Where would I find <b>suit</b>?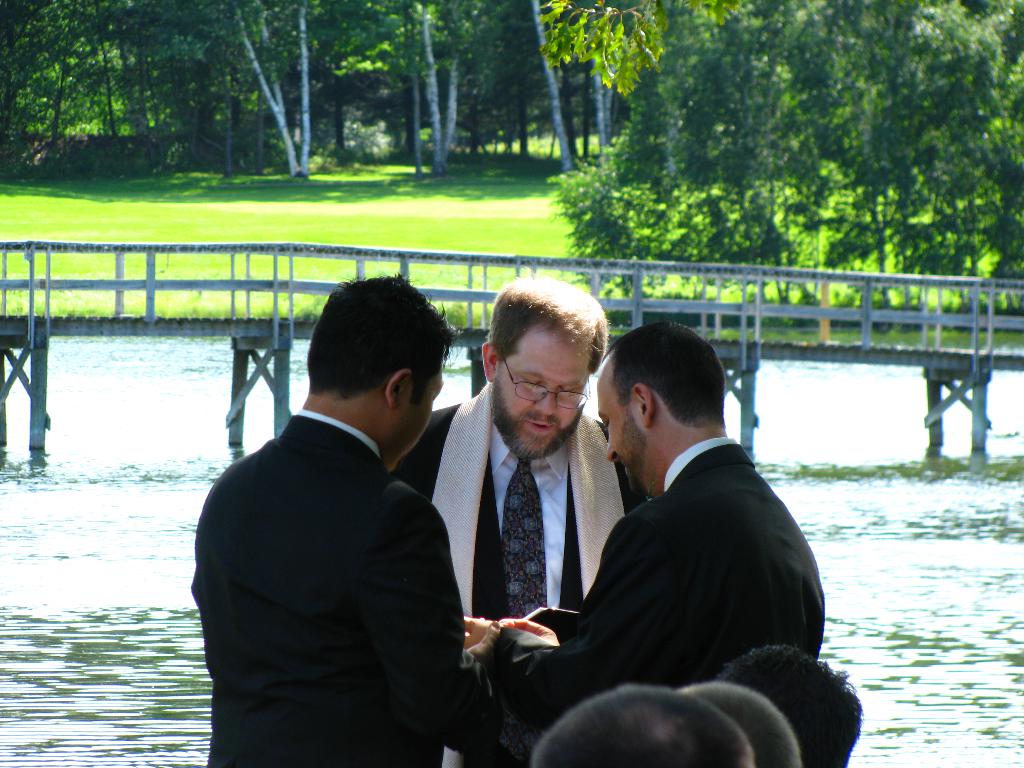
At locate(184, 318, 490, 754).
